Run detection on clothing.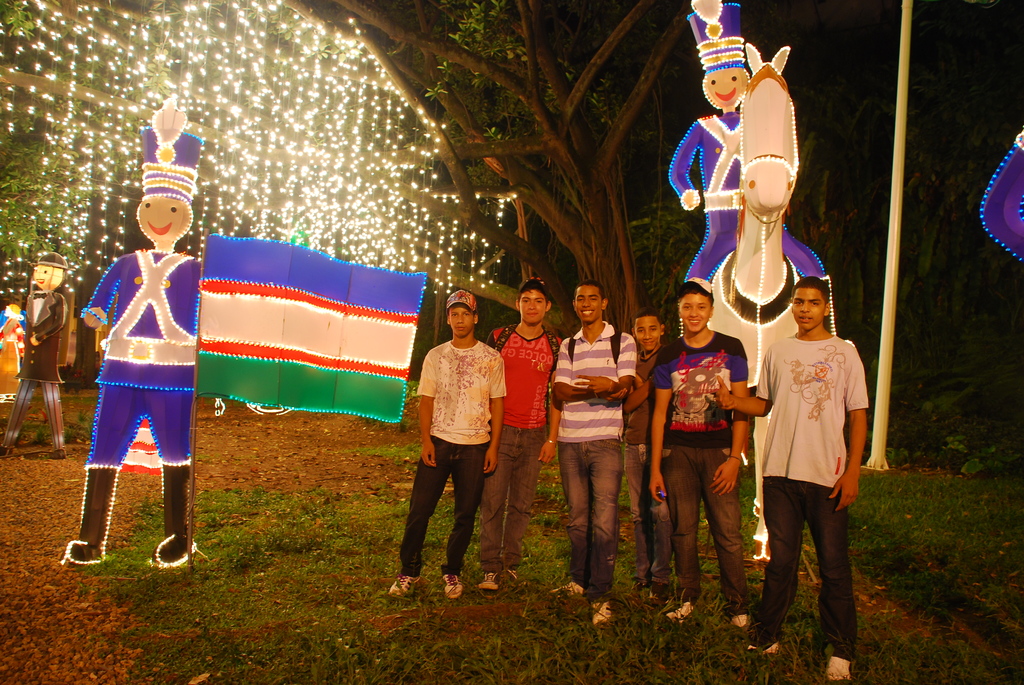
Result: x1=662, y1=109, x2=833, y2=286.
